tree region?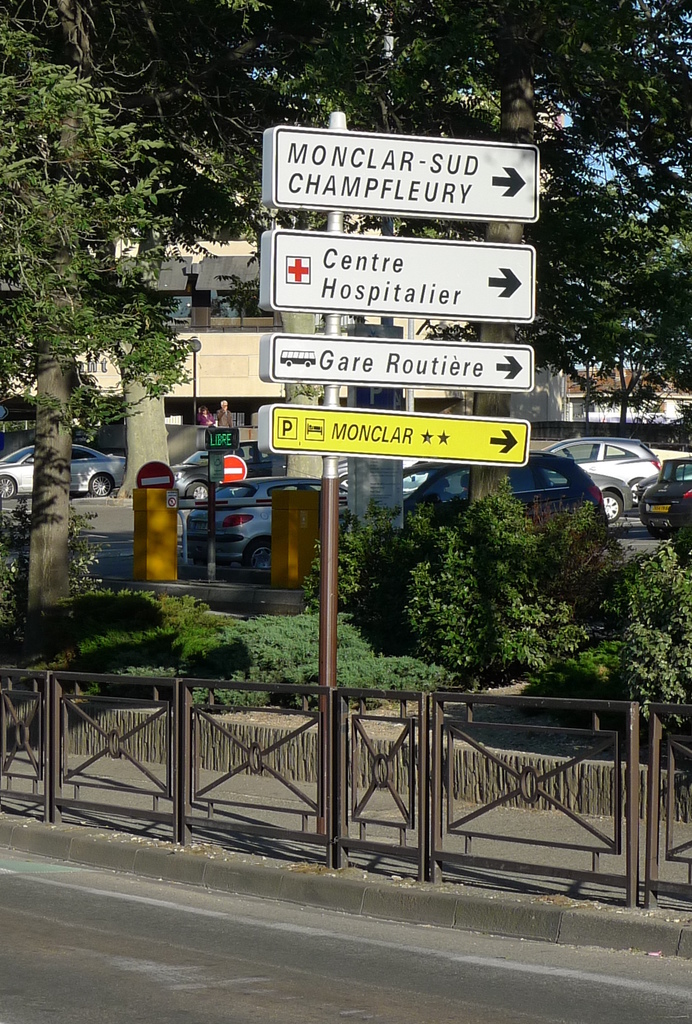
detection(60, 0, 317, 490)
